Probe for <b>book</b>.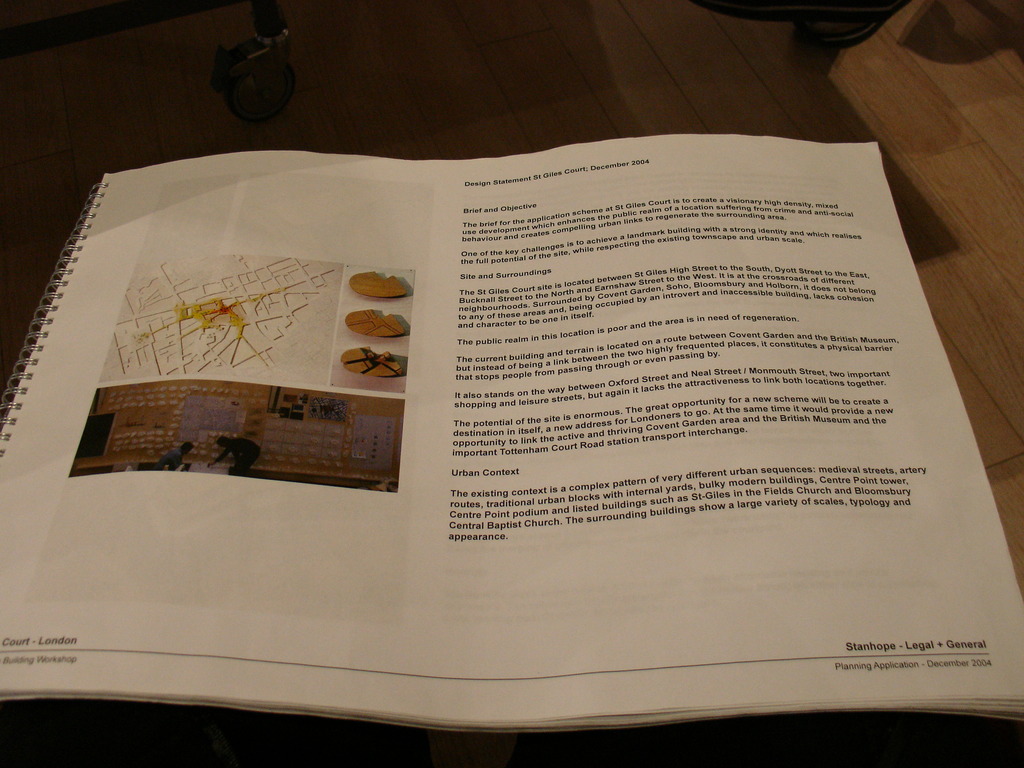
Probe result: (left=0, top=113, right=1000, bottom=737).
